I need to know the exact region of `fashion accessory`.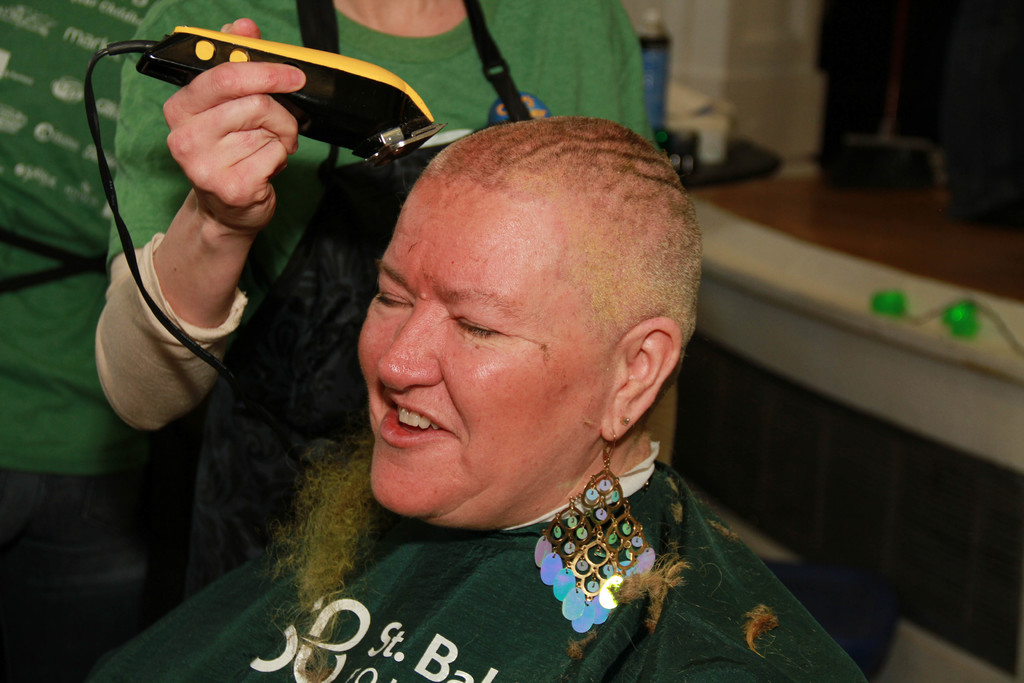
Region: (538, 456, 655, 634).
